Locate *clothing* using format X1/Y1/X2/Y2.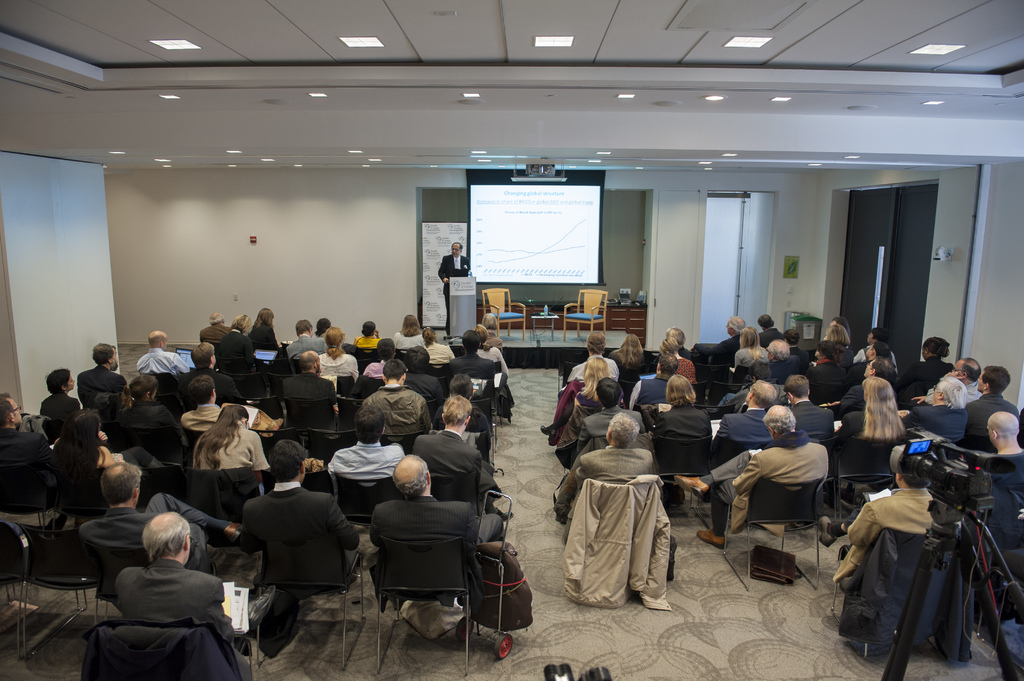
672/356/701/387.
